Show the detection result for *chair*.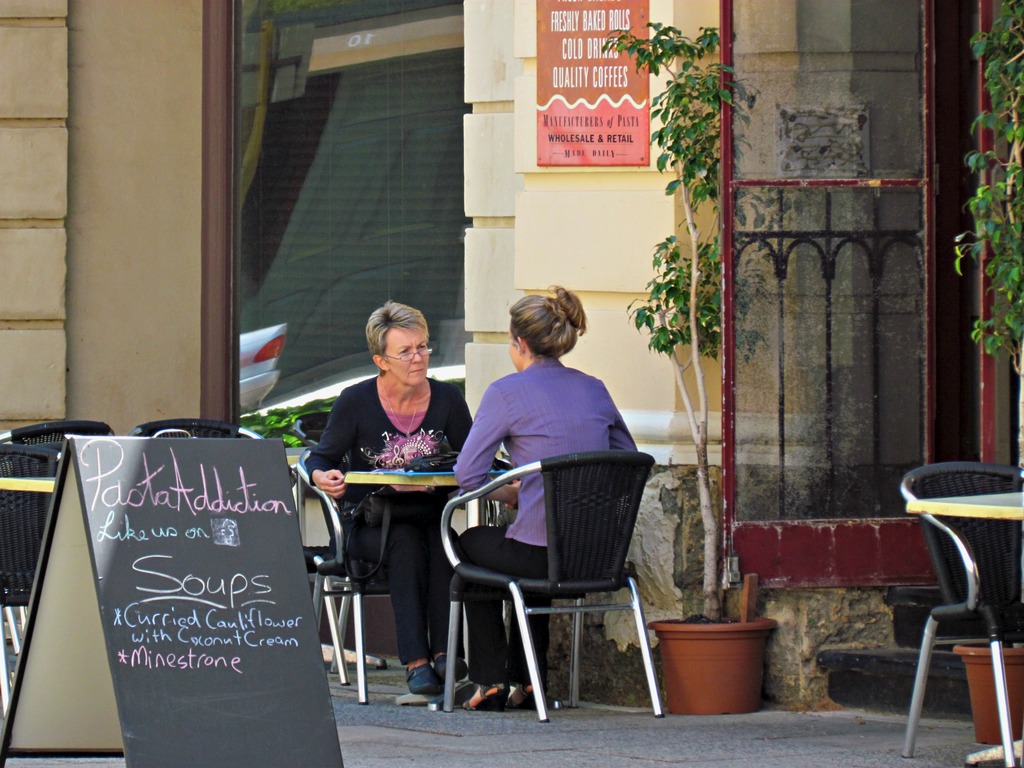
895 461 1023 767.
